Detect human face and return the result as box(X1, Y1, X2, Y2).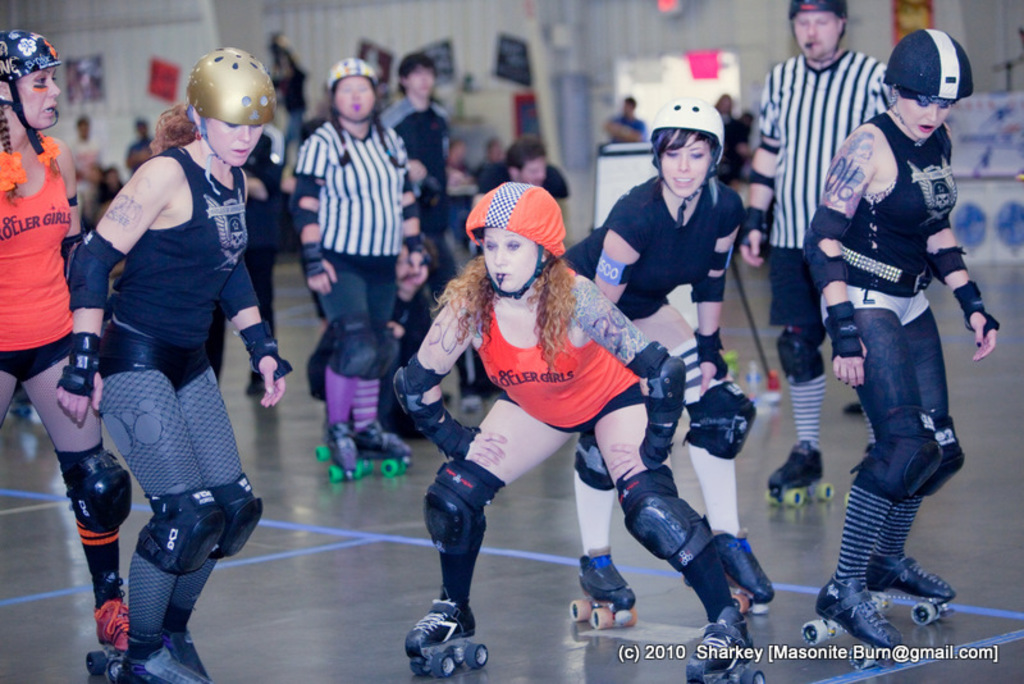
box(526, 150, 544, 187).
